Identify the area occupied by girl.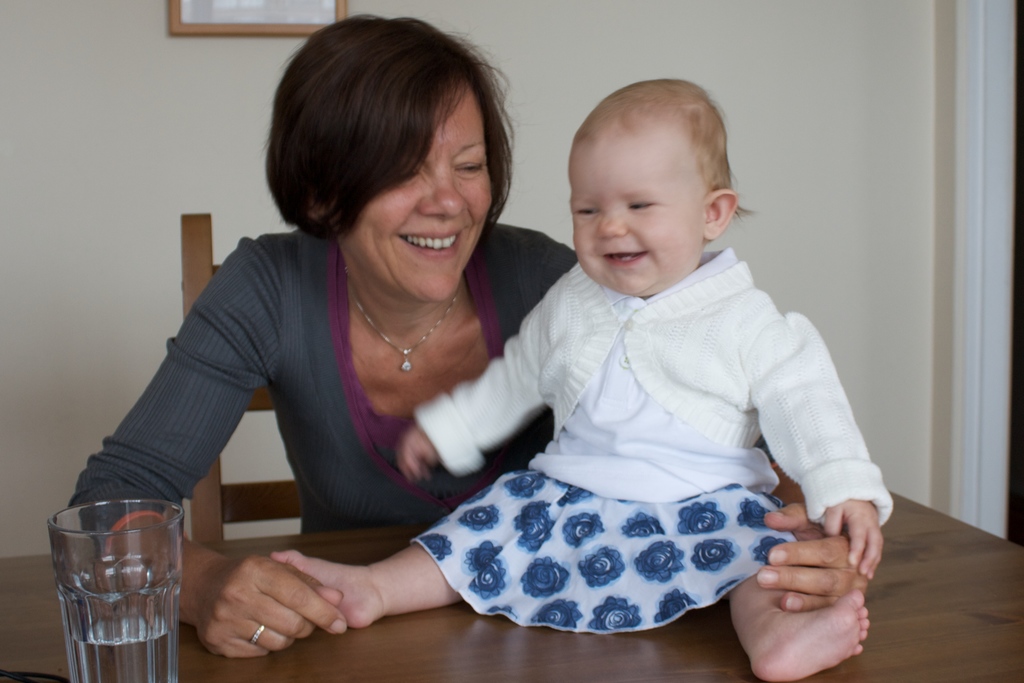
Area: 274/79/898/679.
